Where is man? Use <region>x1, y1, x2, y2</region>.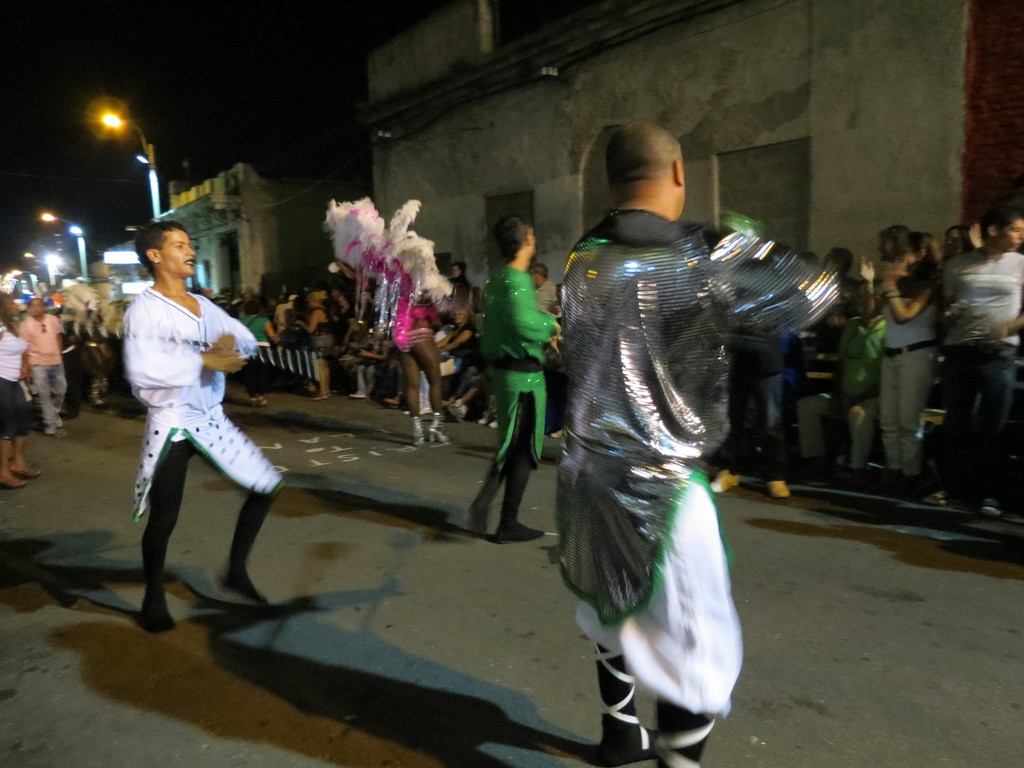
<region>874, 227, 911, 264</region>.
